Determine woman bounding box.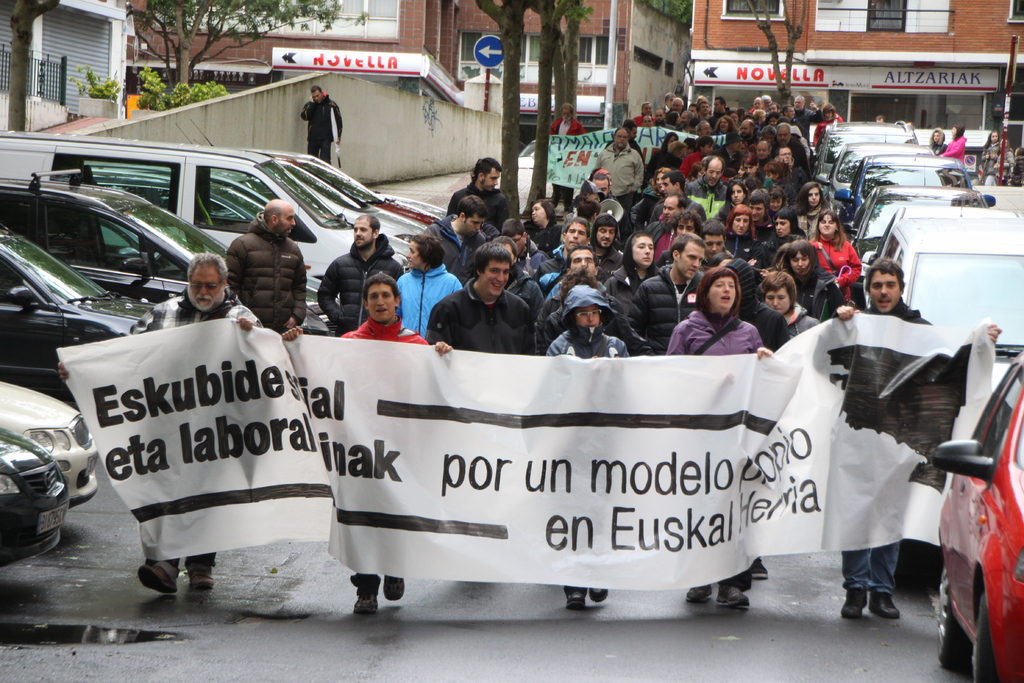
Determined: {"x1": 527, "y1": 201, "x2": 567, "y2": 255}.
